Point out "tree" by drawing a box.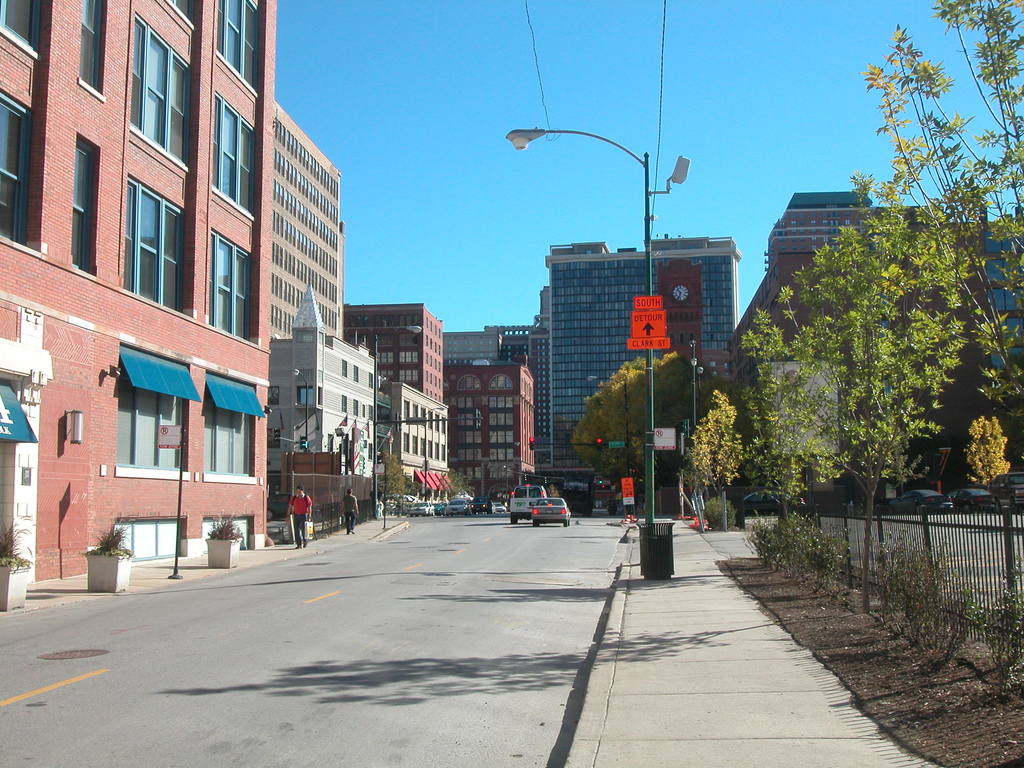
box=[968, 413, 1015, 513].
